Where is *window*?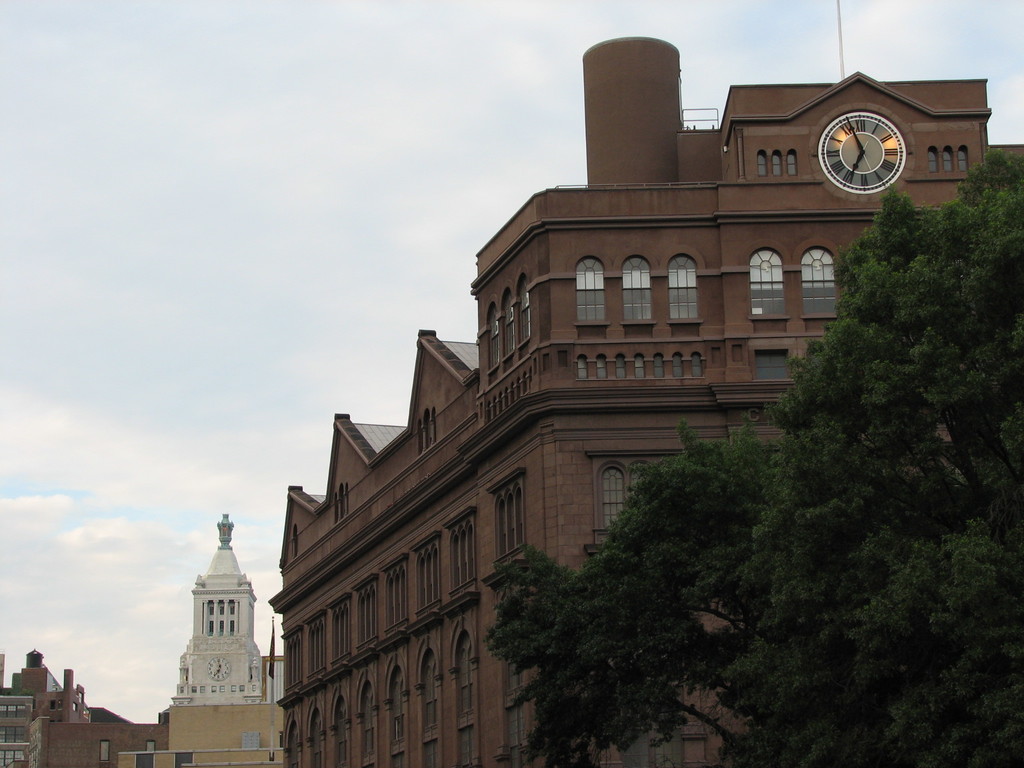
Rect(929, 149, 940, 172).
